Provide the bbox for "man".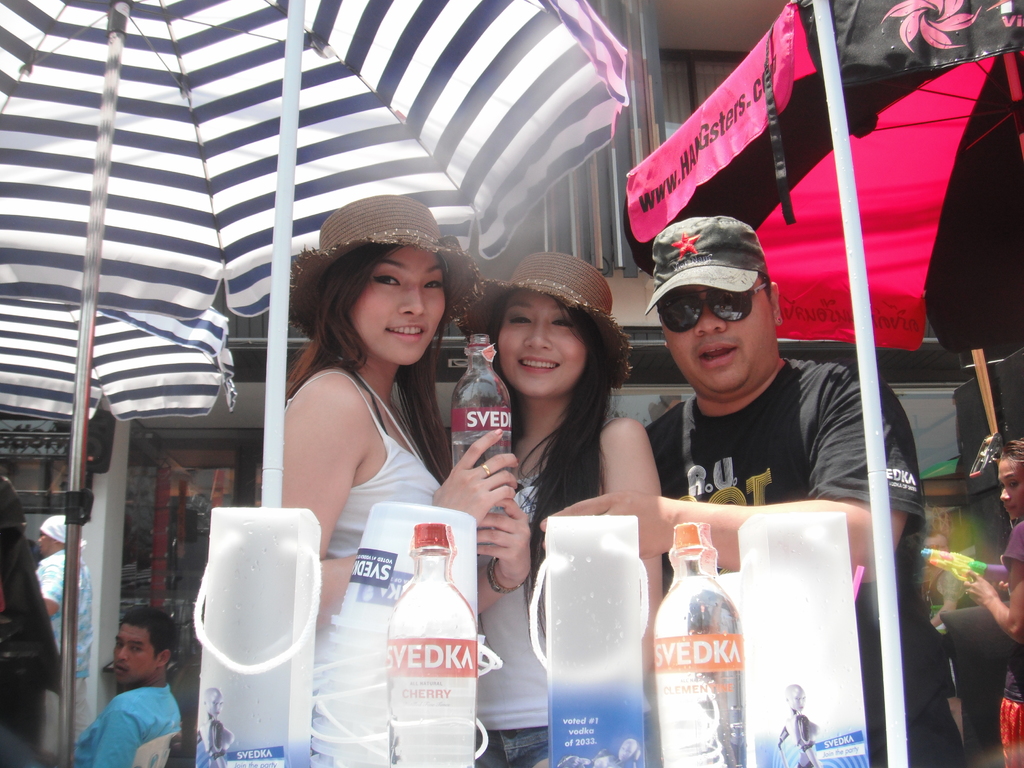
bbox=[541, 215, 970, 767].
